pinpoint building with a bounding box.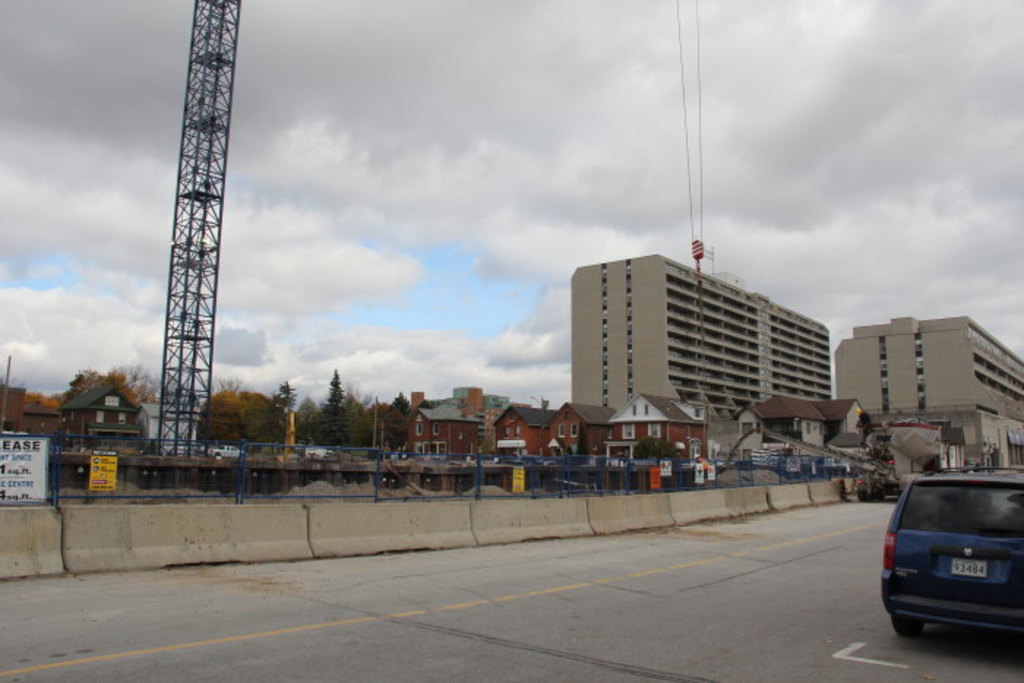
(834, 316, 1023, 417).
